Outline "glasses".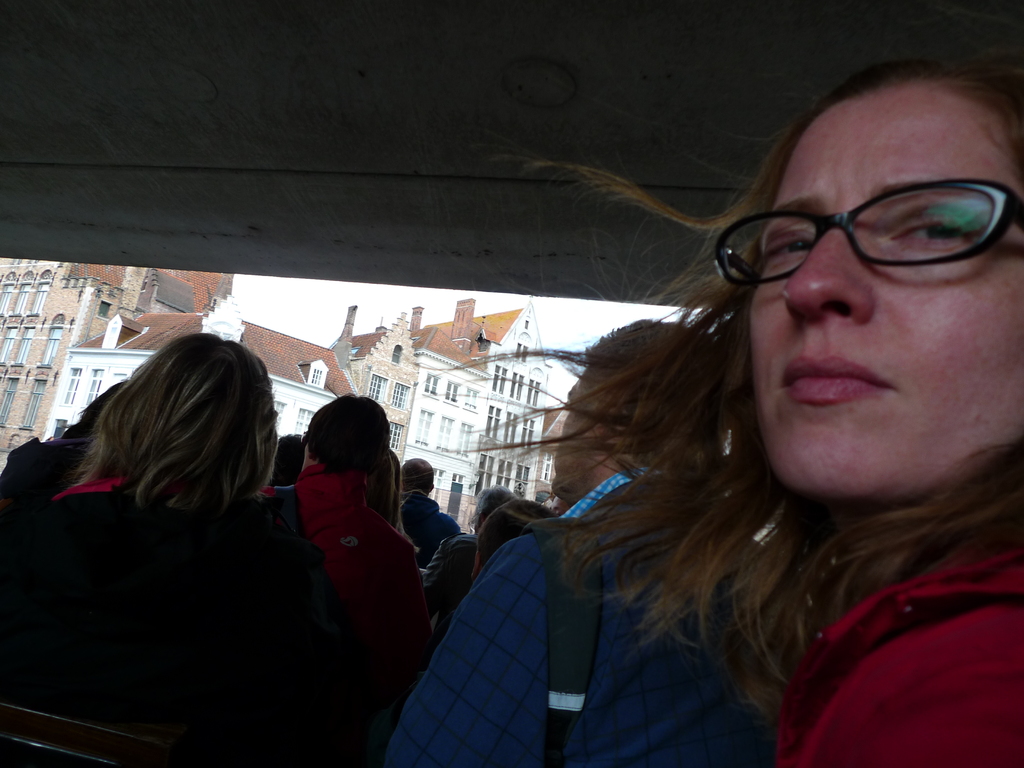
Outline: {"x1": 708, "y1": 177, "x2": 1023, "y2": 289}.
